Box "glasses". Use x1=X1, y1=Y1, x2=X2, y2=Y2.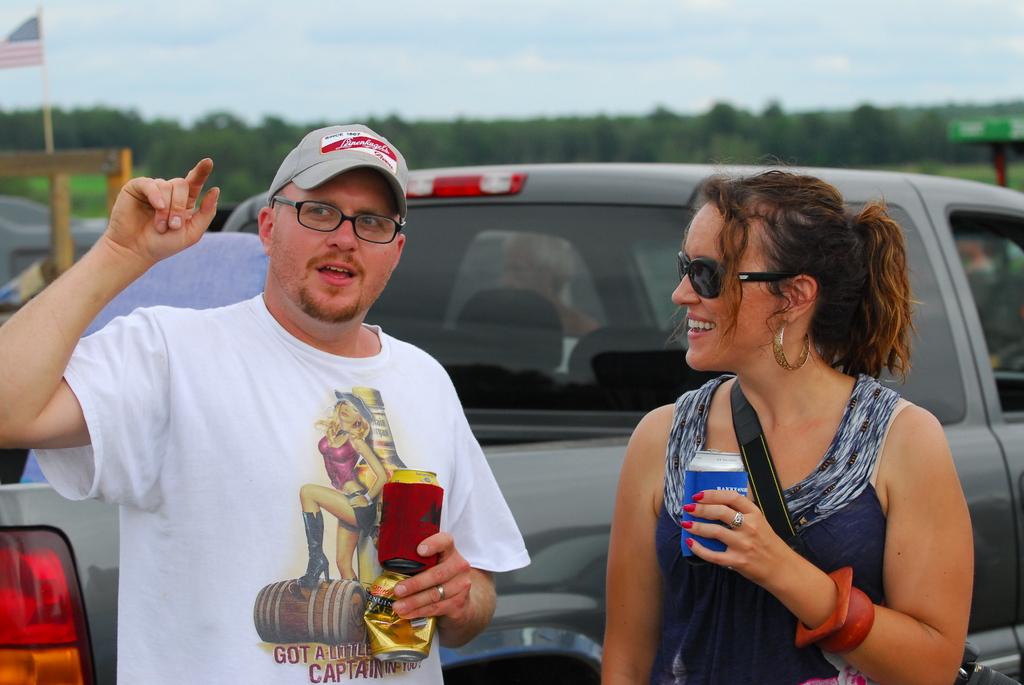
x1=270, y1=195, x2=406, y2=245.
